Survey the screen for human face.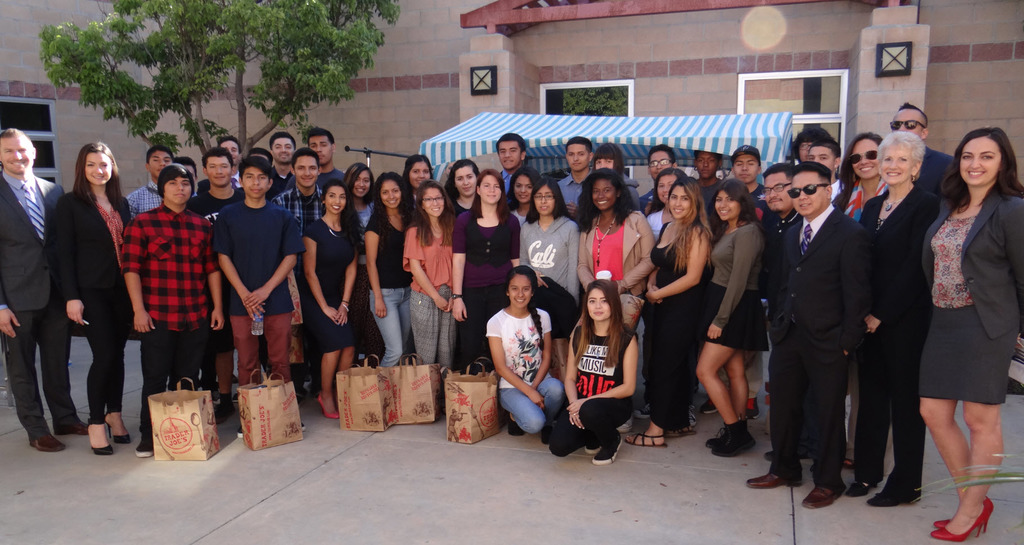
Survey found: x1=567, y1=146, x2=592, y2=171.
